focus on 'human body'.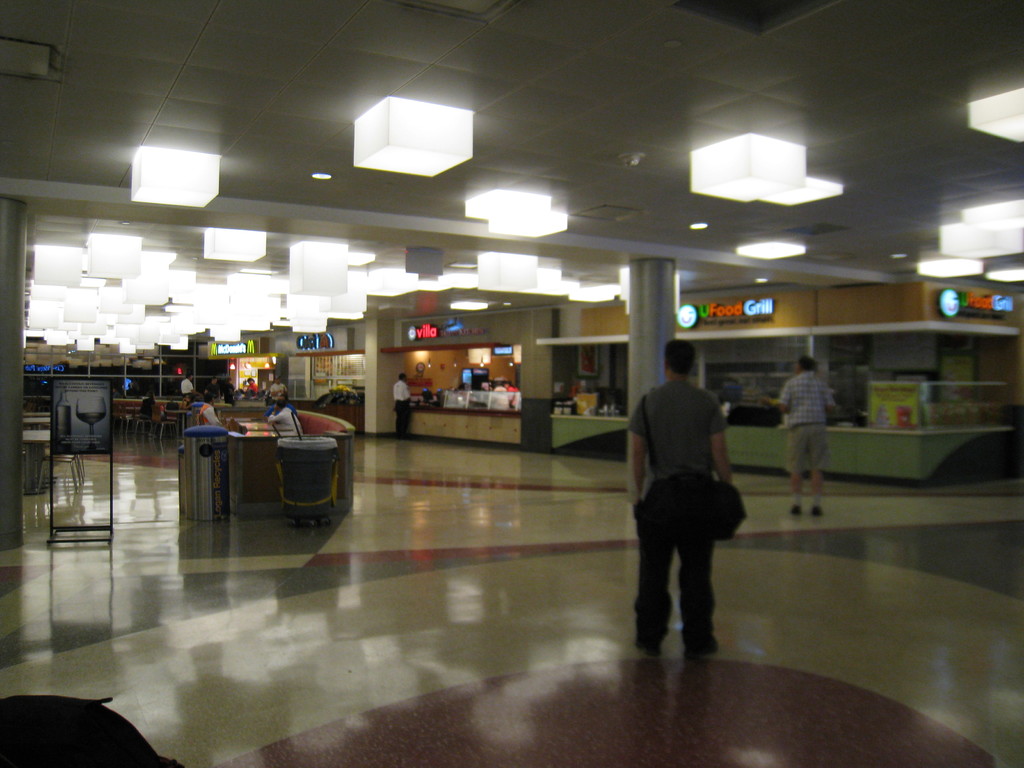
Focused at 762 353 838 518.
